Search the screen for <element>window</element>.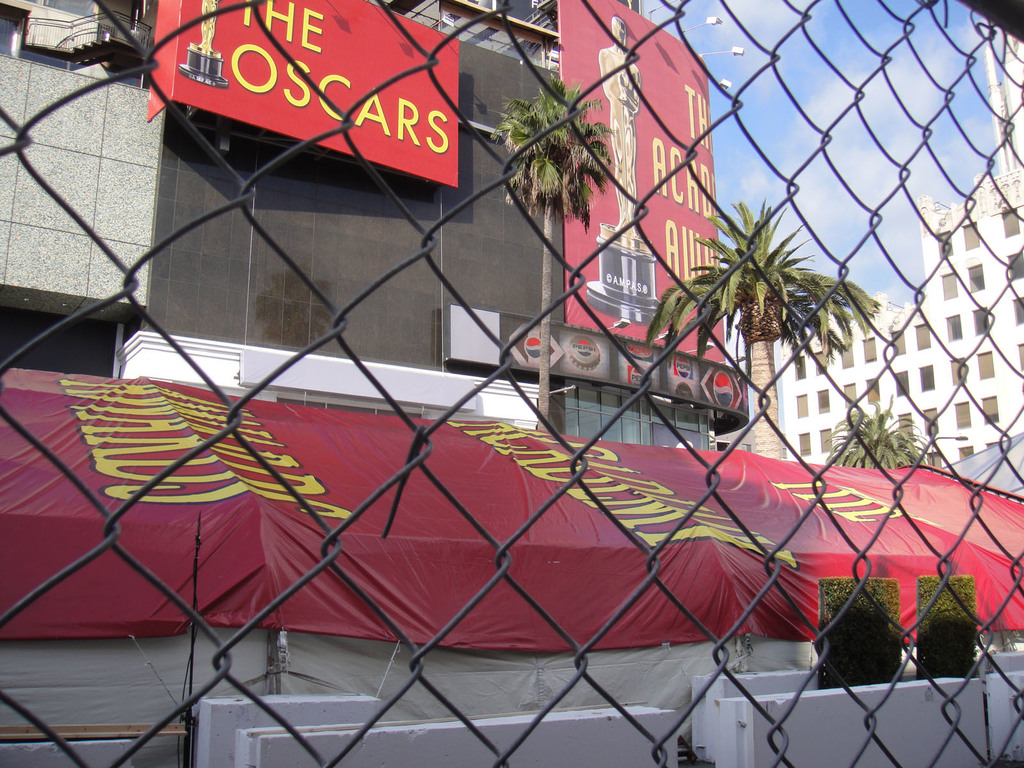
Found at <region>797, 358, 801, 376</region>.
